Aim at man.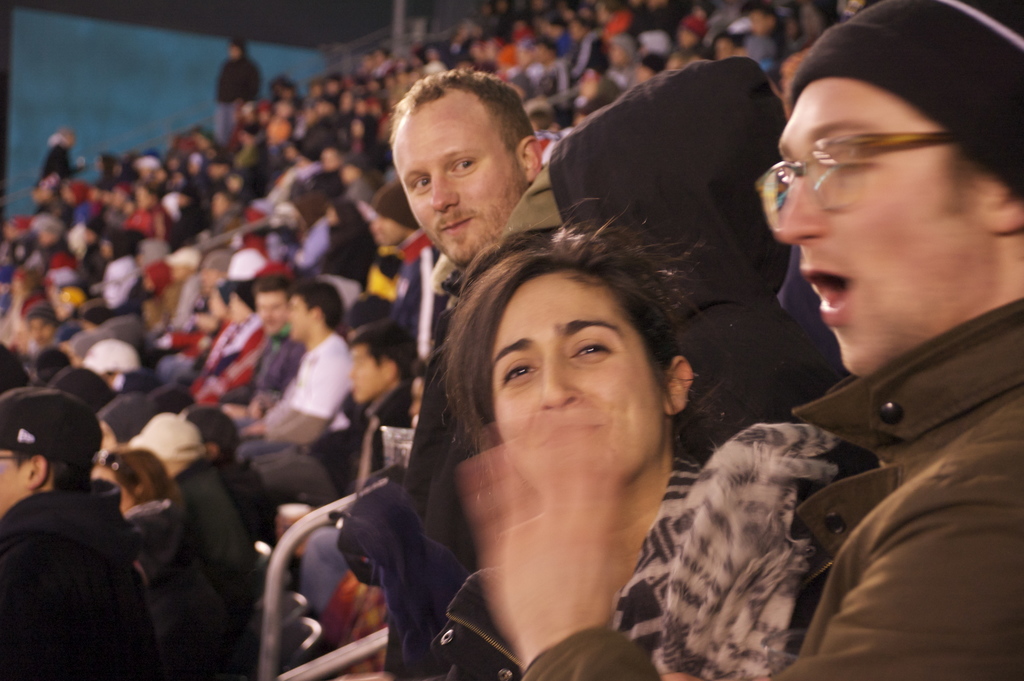
Aimed at 333 323 414 496.
